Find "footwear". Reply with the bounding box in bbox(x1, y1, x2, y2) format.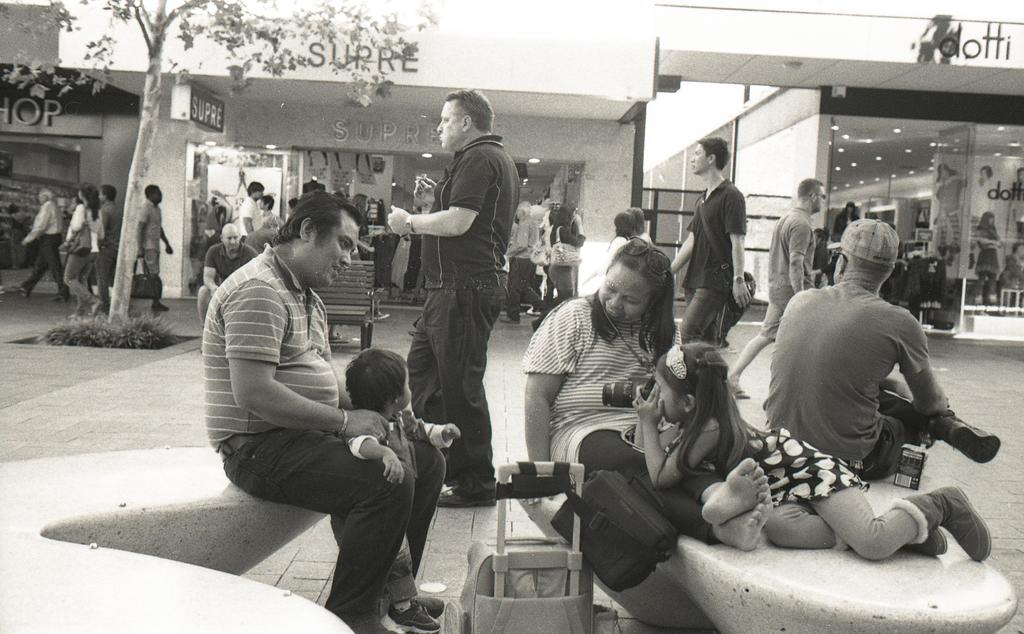
bbox(890, 482, 995, 556).
